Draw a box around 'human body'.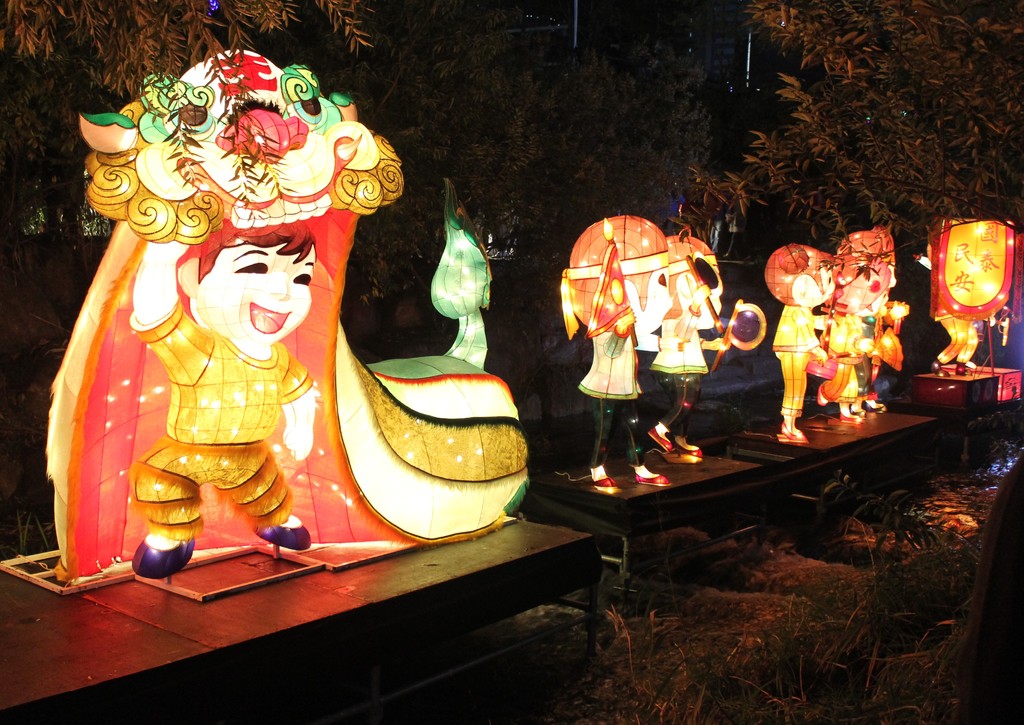
577/325/650/472.
